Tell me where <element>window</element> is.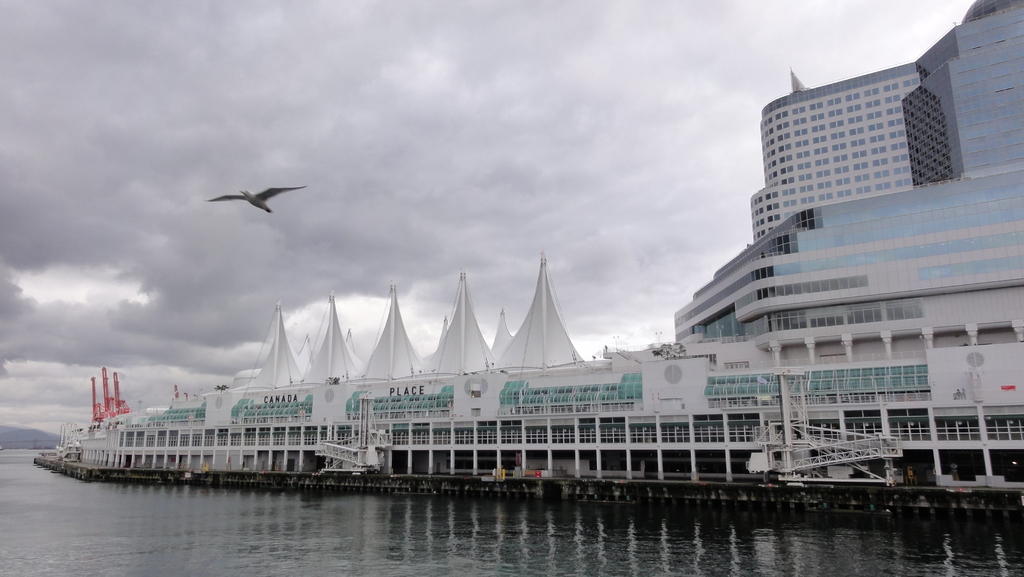
<element>window</element> is at l=863, t=85, r=879, b=96.
